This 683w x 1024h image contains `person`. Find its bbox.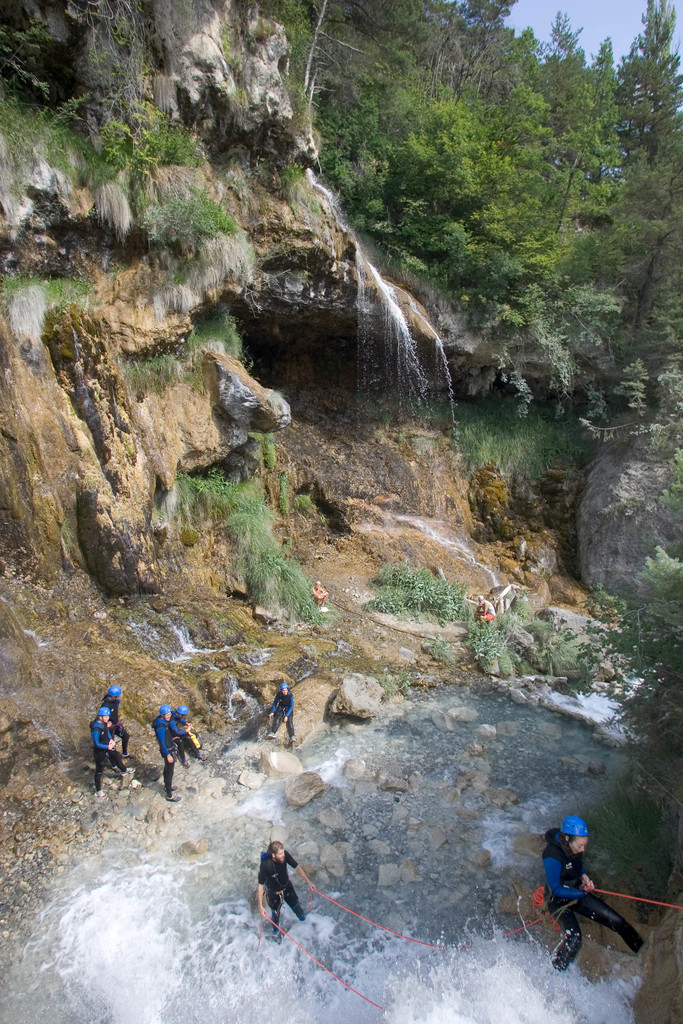
region(473, 593, 496, 627).
